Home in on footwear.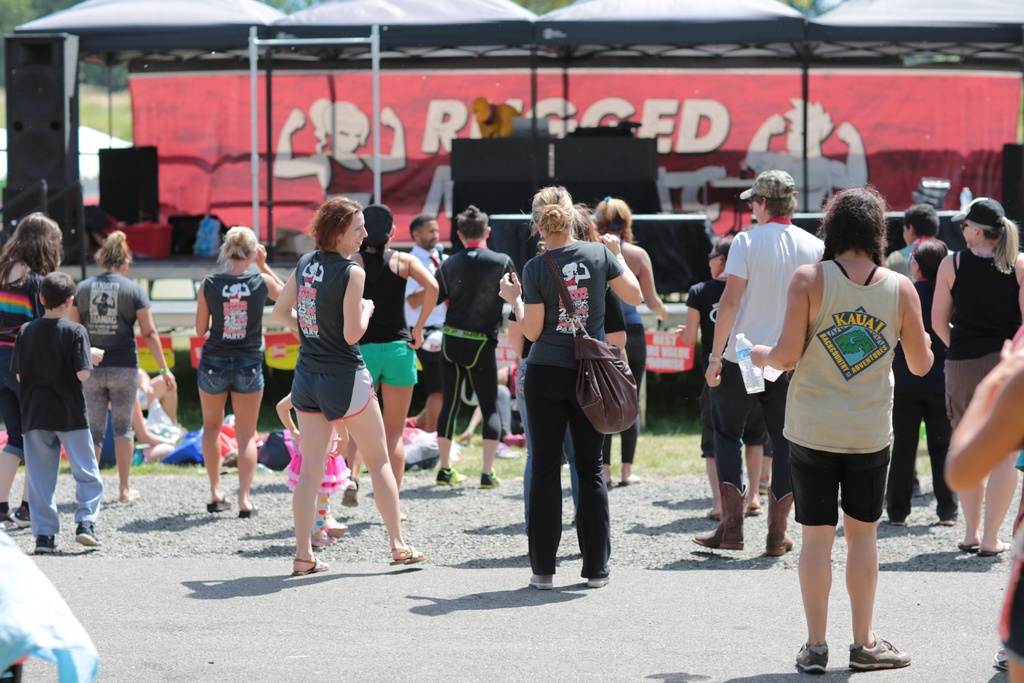
Homed in at (left=847, top=632, right=910, bottom=670).
